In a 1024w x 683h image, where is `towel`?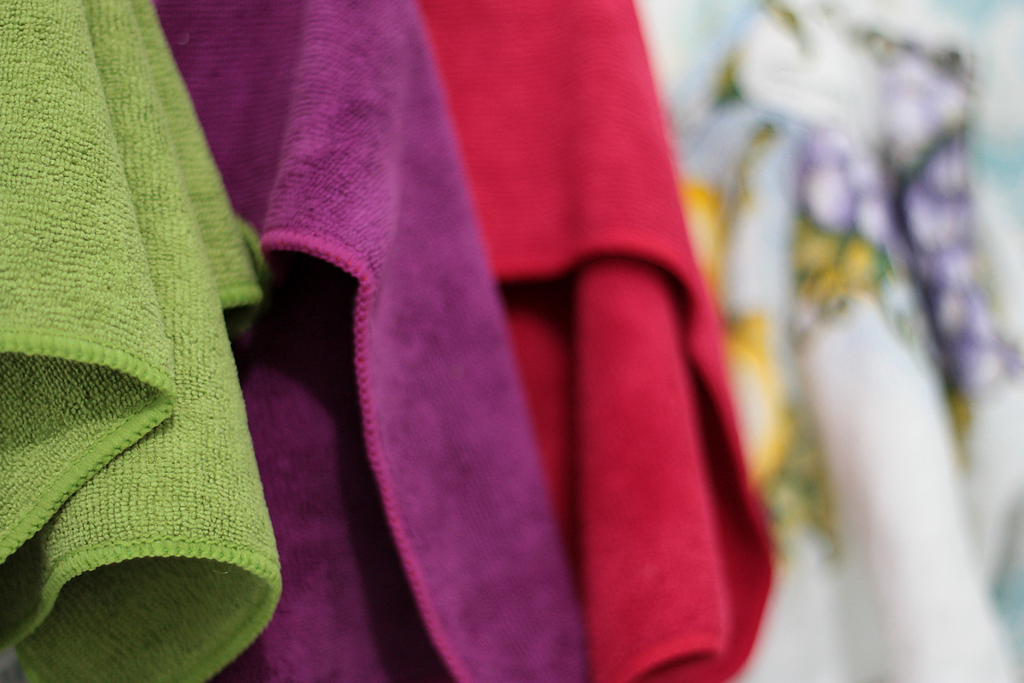
box=[413, 0, 780, 682].
